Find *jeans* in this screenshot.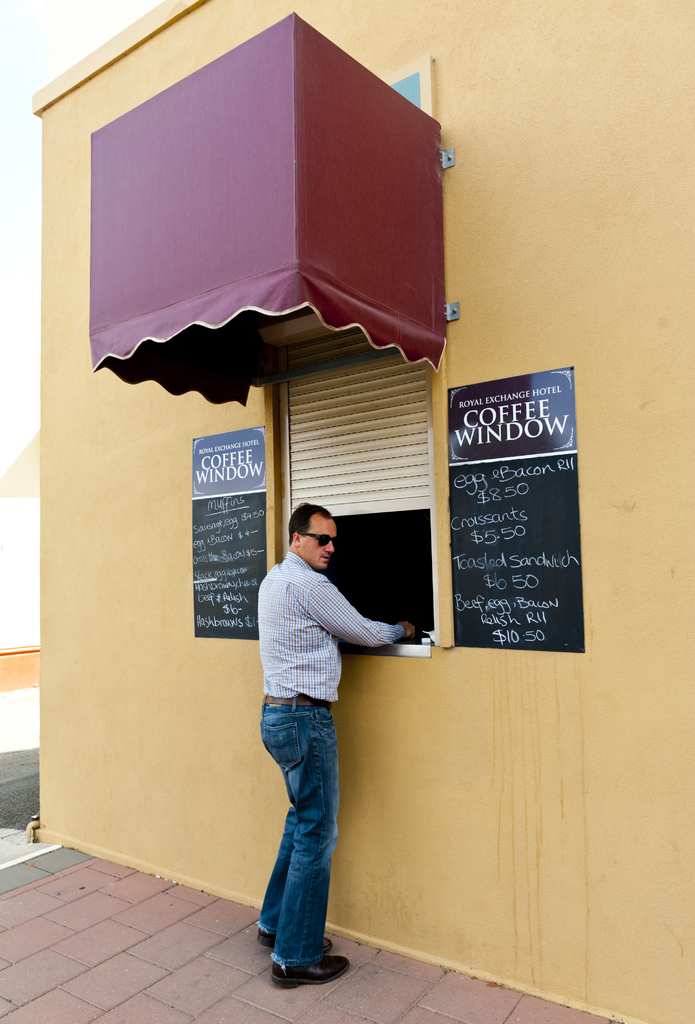
The bounding box for *jeans* is [x1=260, y1=696, x2=342, y2=971].
